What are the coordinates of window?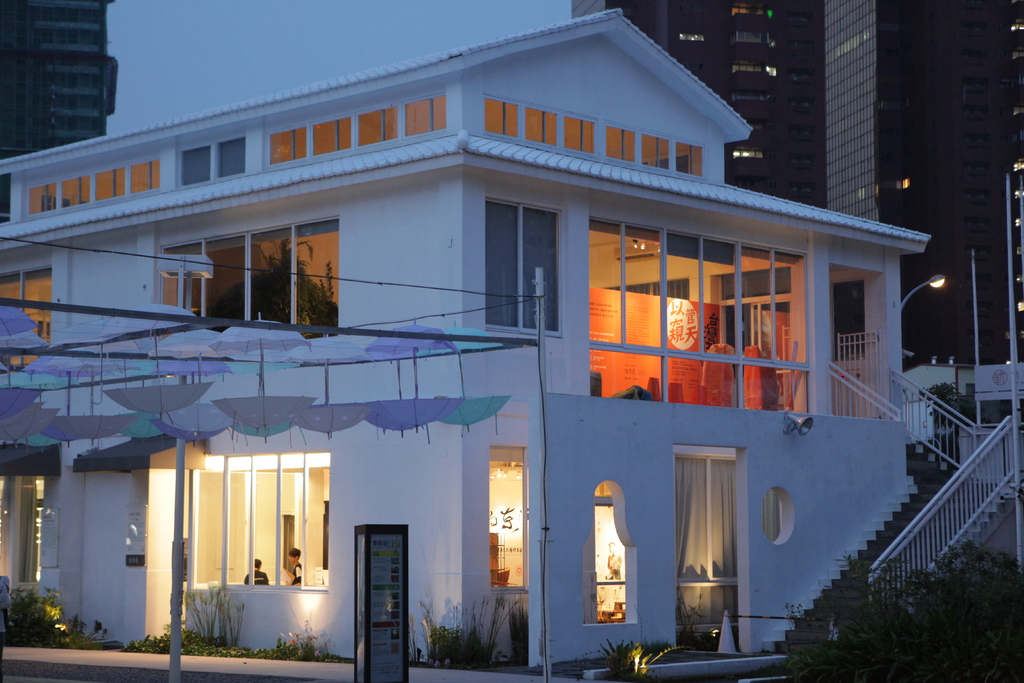
879, 154, 902, 163.
